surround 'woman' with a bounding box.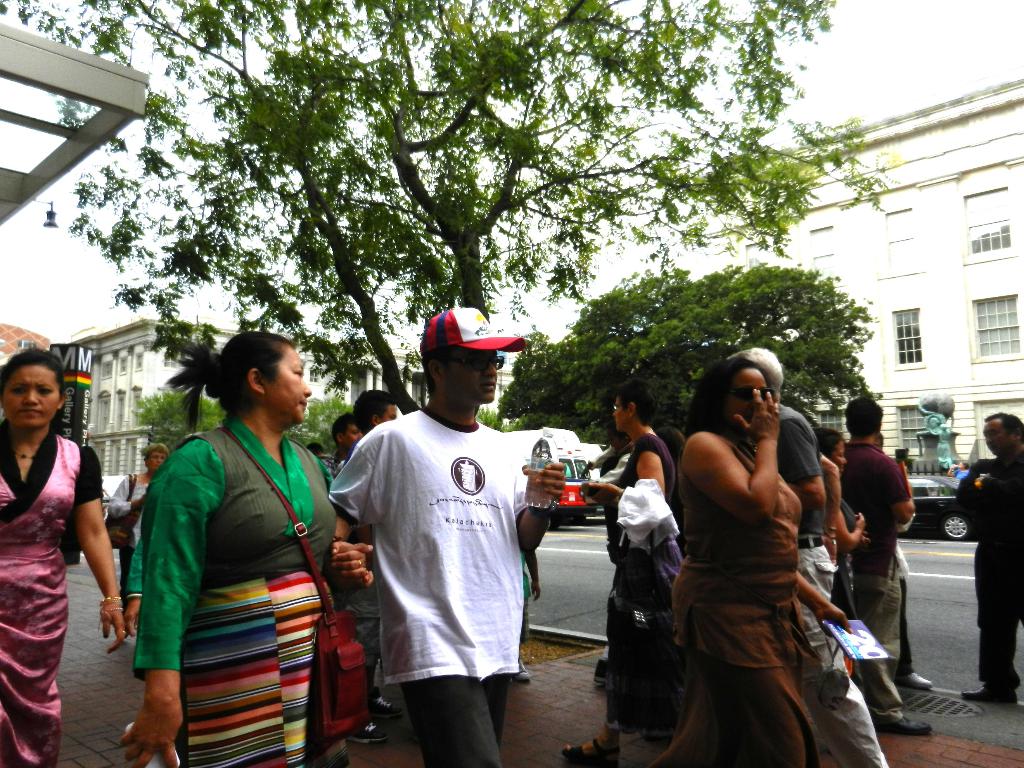
(650,355,853,767).
